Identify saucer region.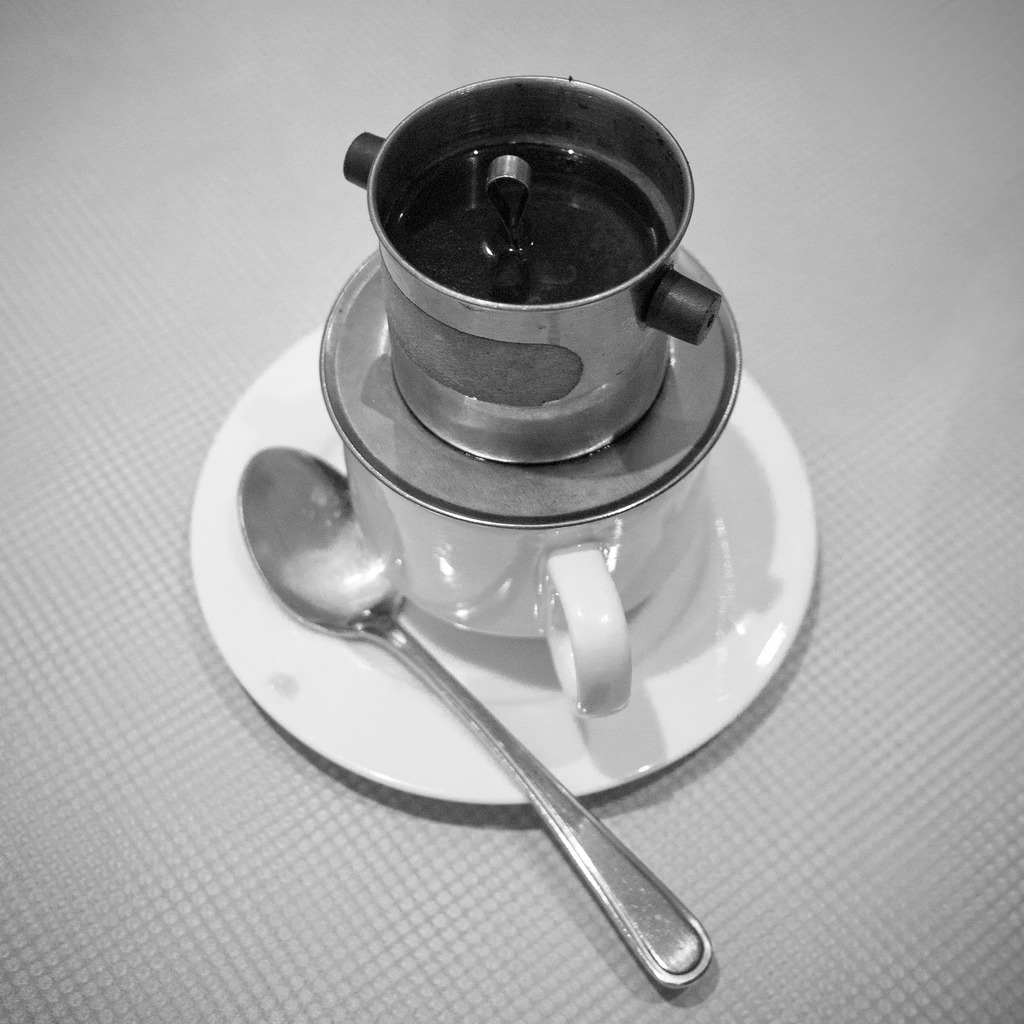
Region: [x1=181, y1=322, x2=821, y2=807].
